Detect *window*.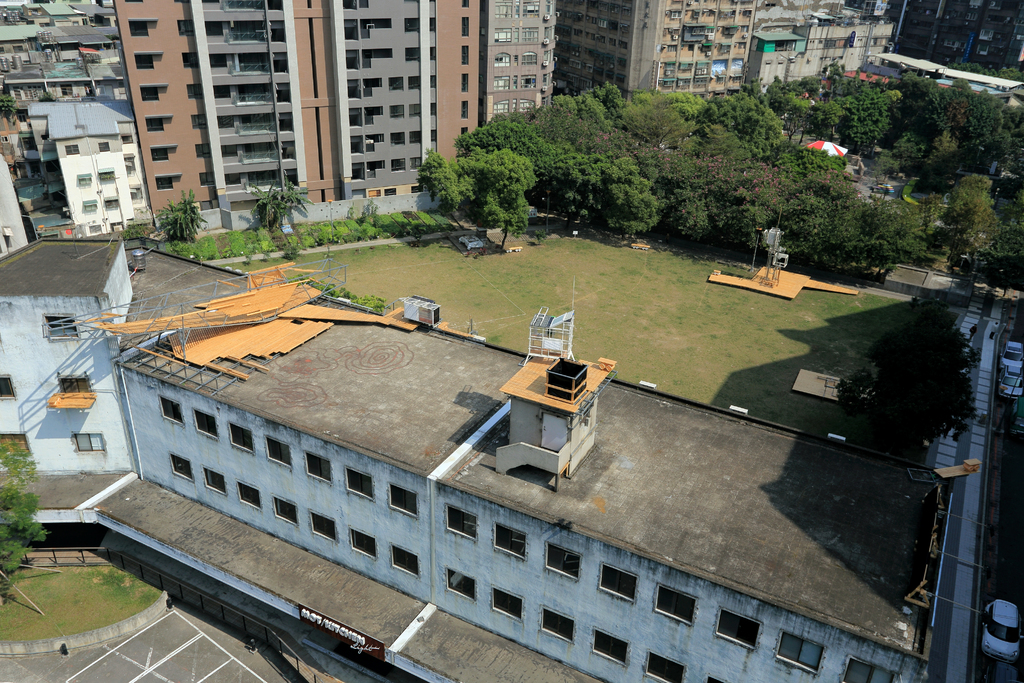
Detected at locate(267, 434, 293, 472).
